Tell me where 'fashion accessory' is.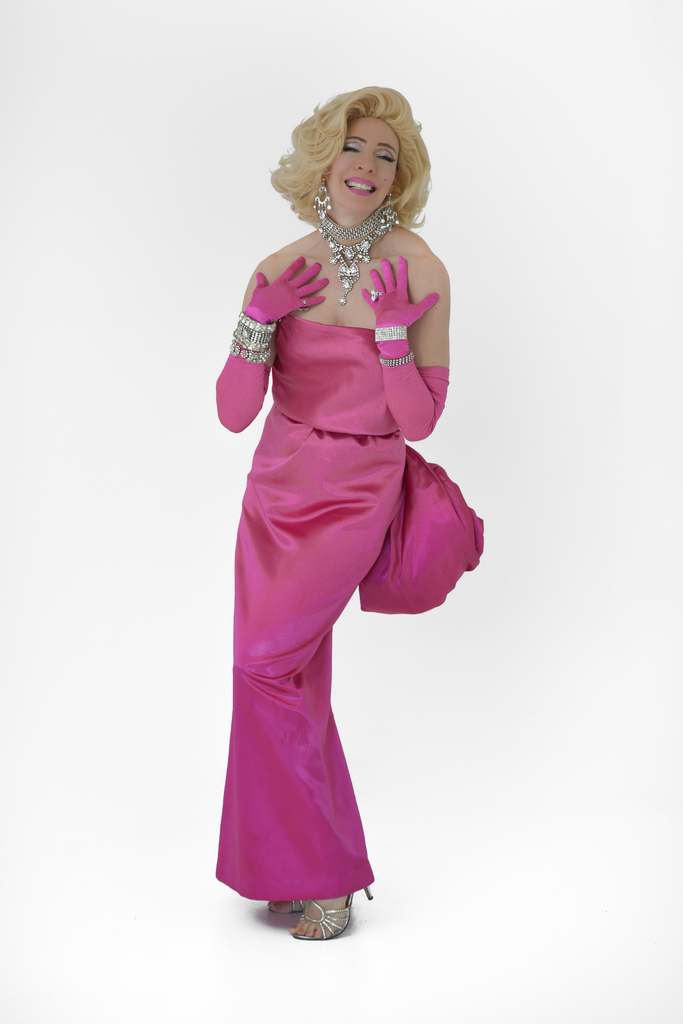
'fashion accessory' is at [x1=371, y1=321, x2=408, y2=346].
